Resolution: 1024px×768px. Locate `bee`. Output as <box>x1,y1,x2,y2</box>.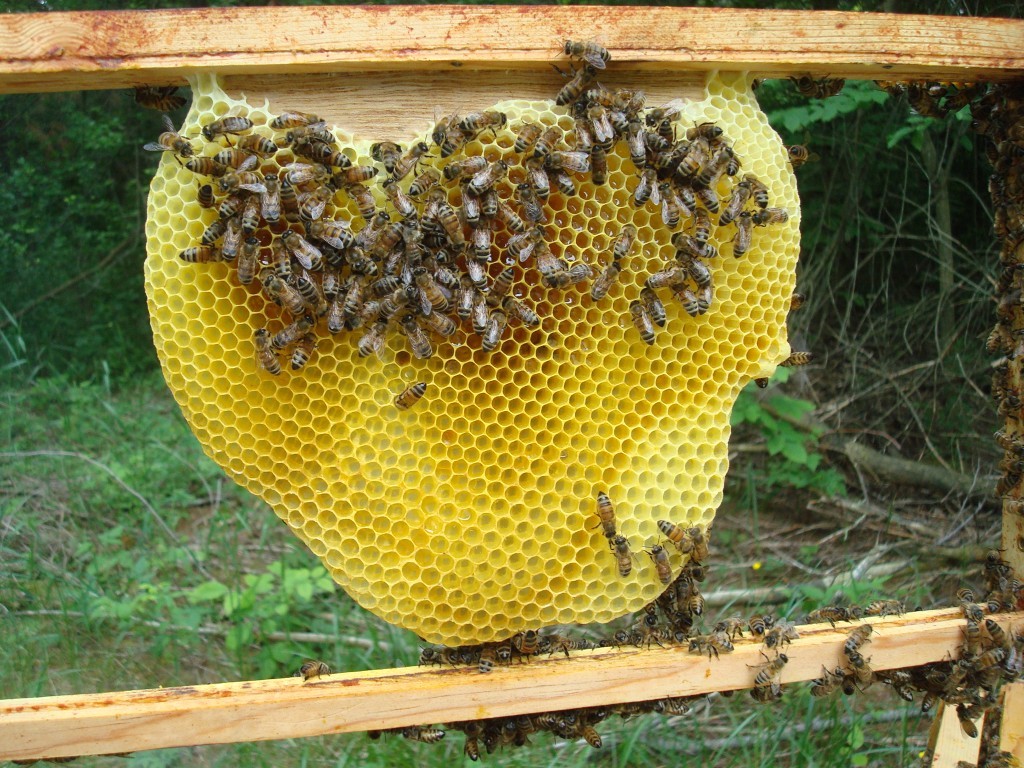
<box>576,80,638,119</box>.
